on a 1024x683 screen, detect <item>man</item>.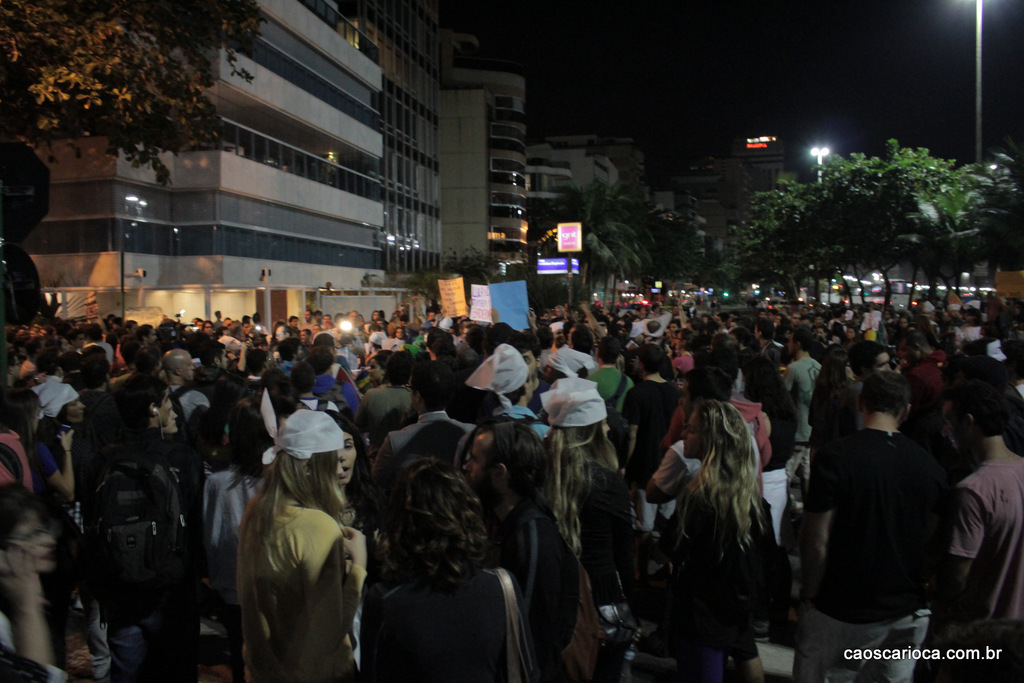
[left=150, top=350, right=210, bottom=425].
